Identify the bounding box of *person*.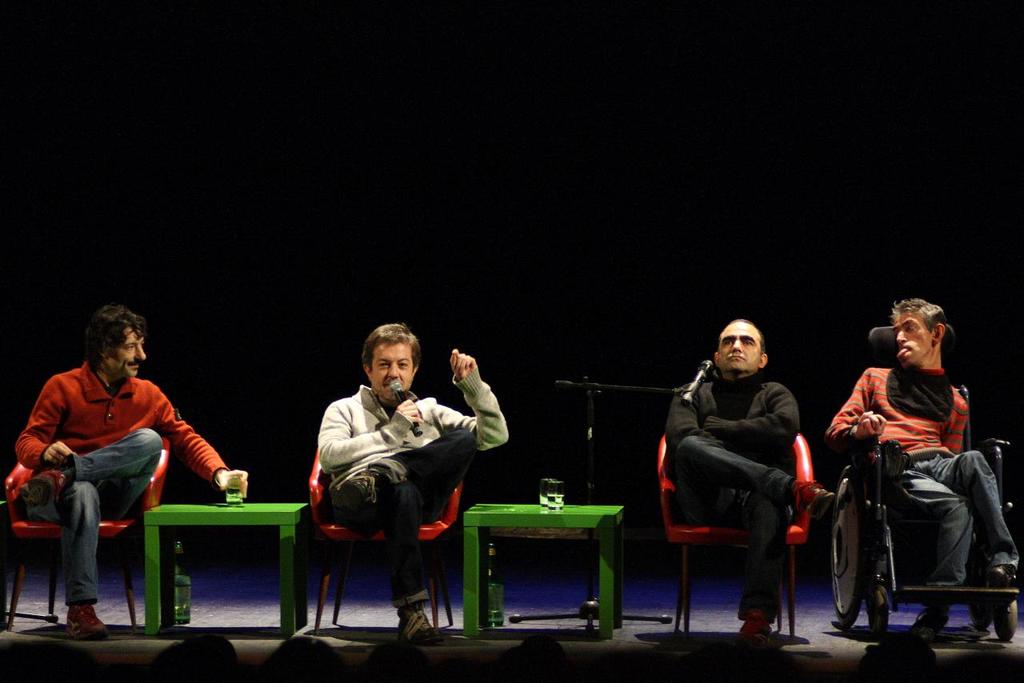
pyautogui.locateOnScreen(315, 323, 510, 637).
